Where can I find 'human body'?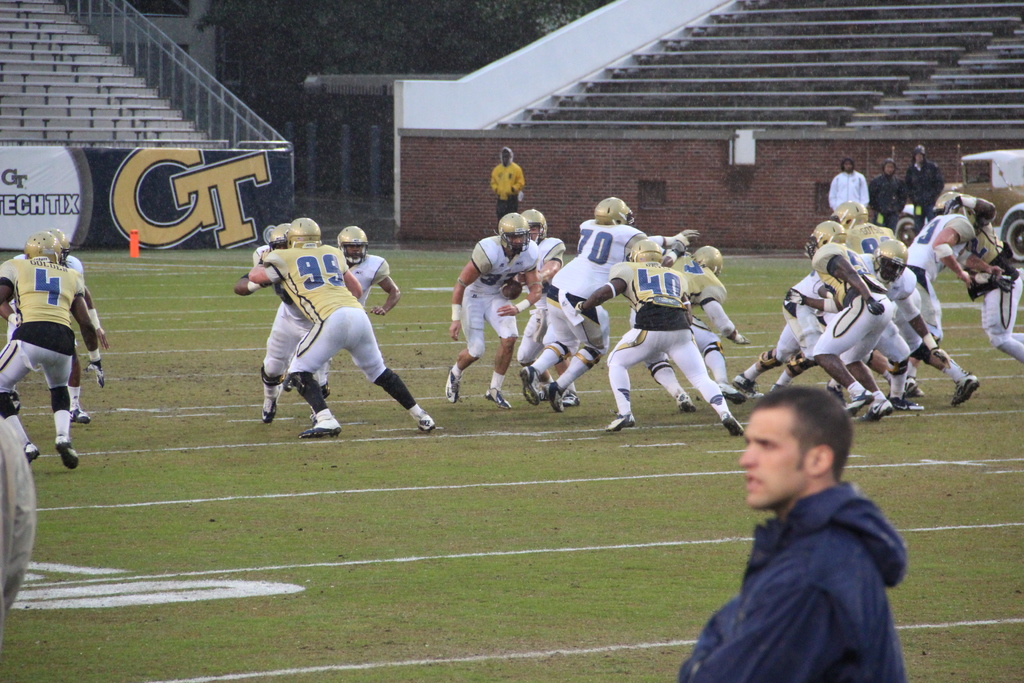
You can find it at region(0, 235, 104, 425).
